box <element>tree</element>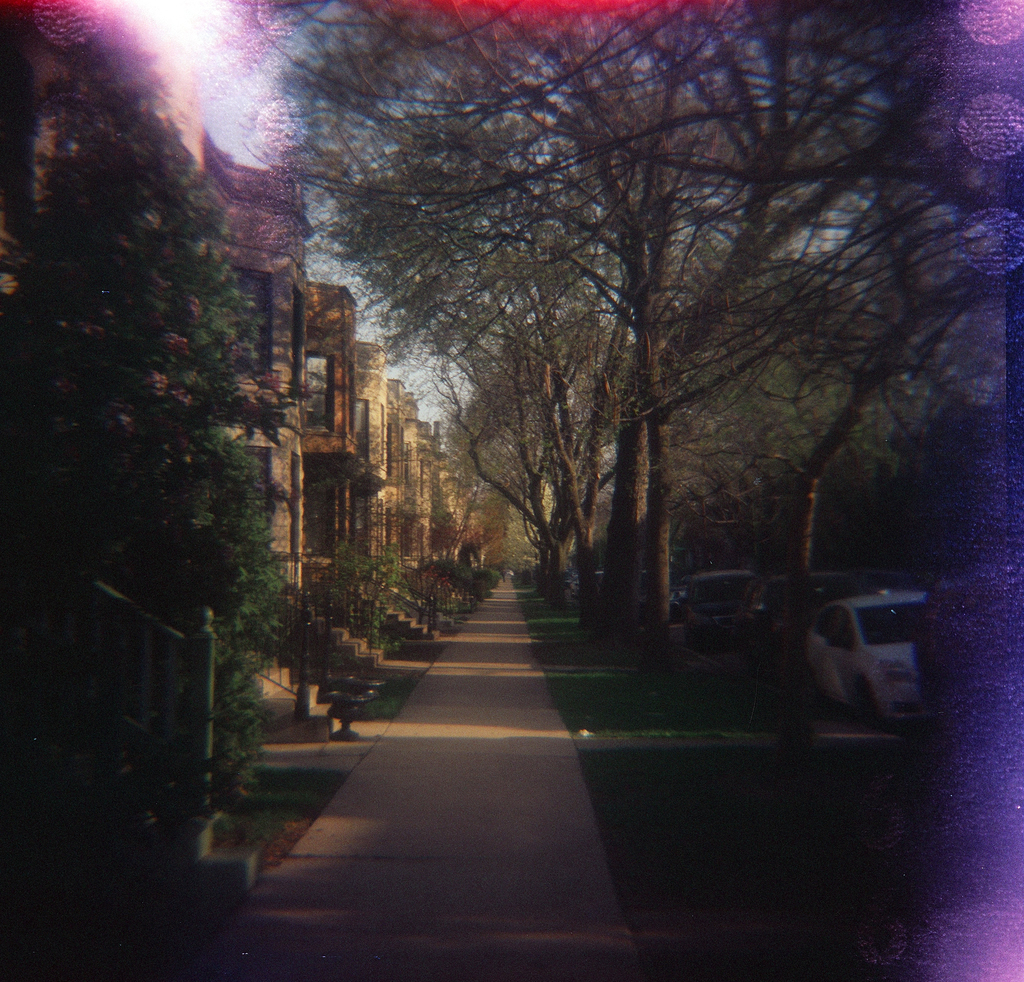
detection(52, 81, 382, 785)
